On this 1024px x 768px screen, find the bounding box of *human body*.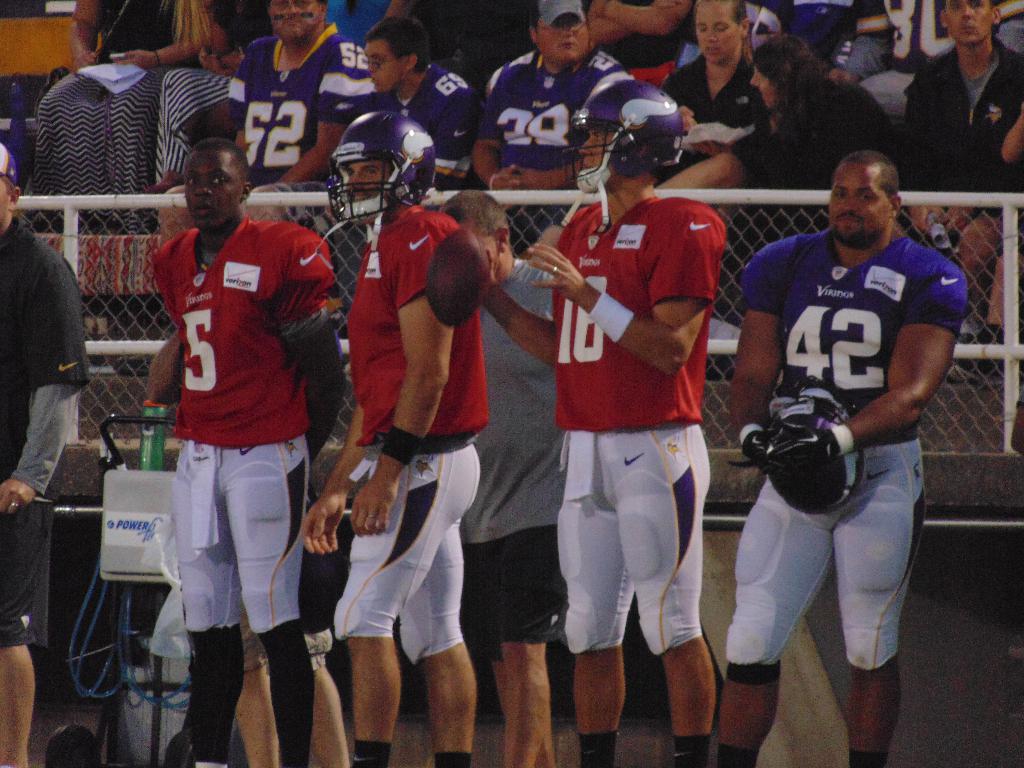
Bounding box: 659, 44, 905, 196.
